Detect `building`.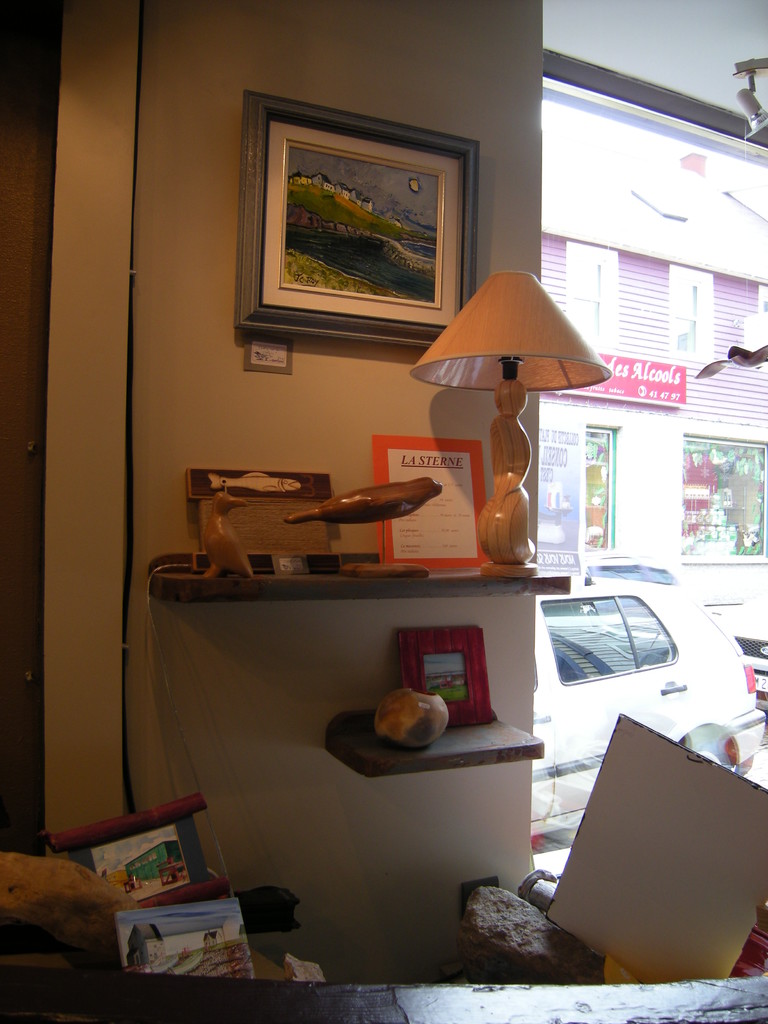
Detected at <bbox>0, 0, 767, 1023</bbox>.
